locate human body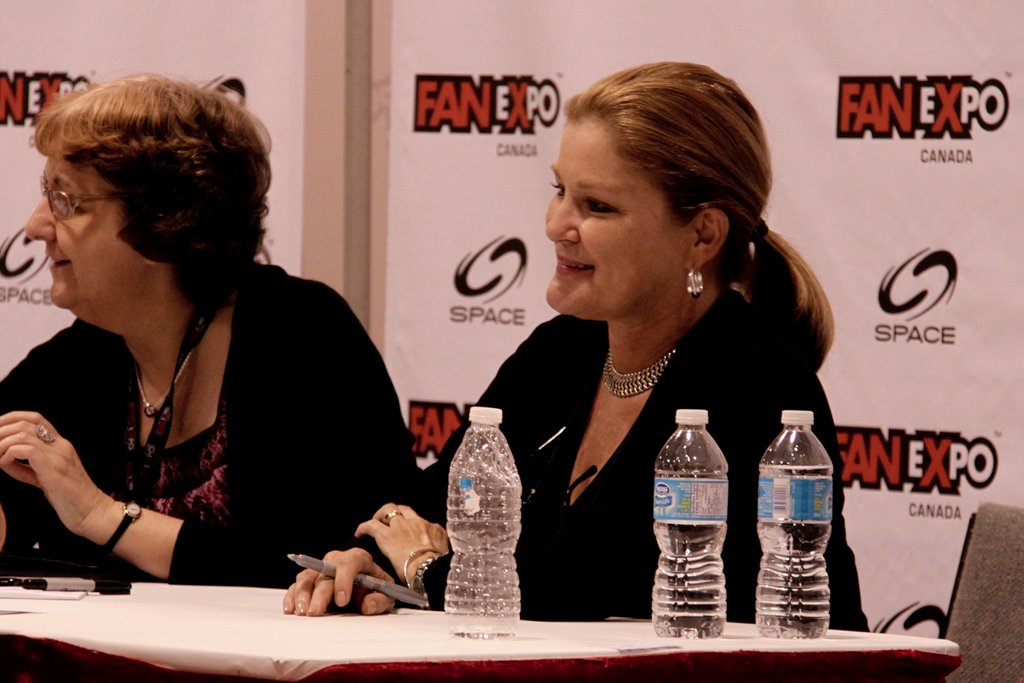
[24, 109, 404, 613]
